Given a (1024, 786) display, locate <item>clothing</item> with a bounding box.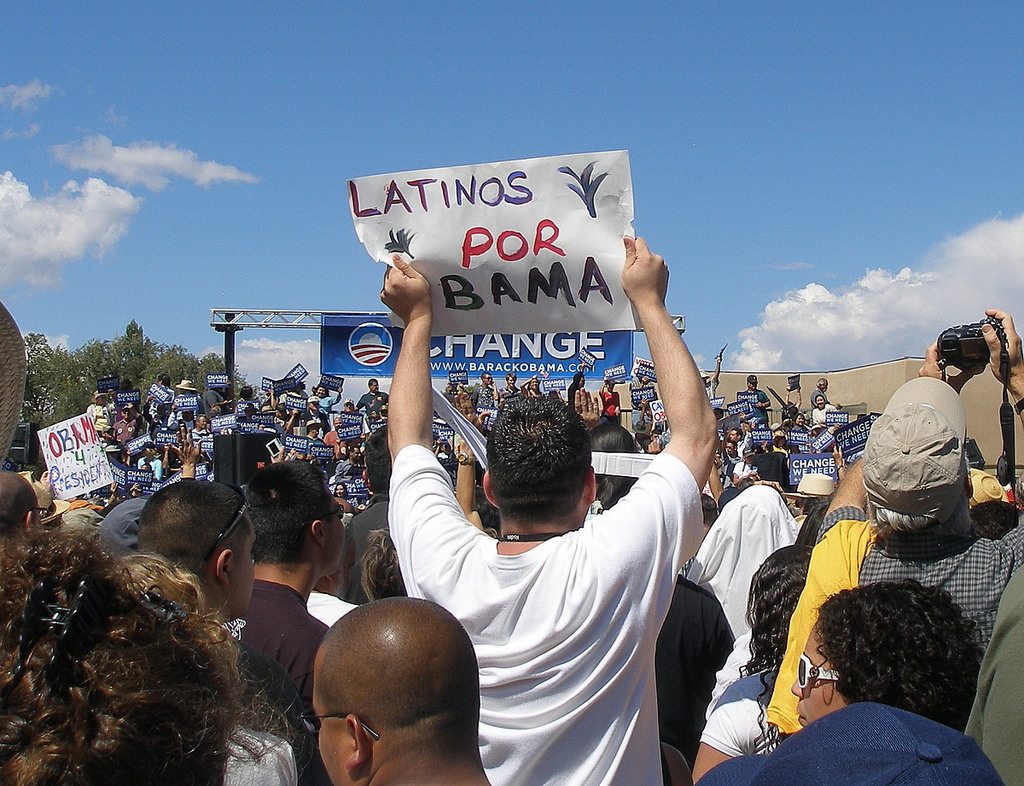
Located: 697,660,779,763.
